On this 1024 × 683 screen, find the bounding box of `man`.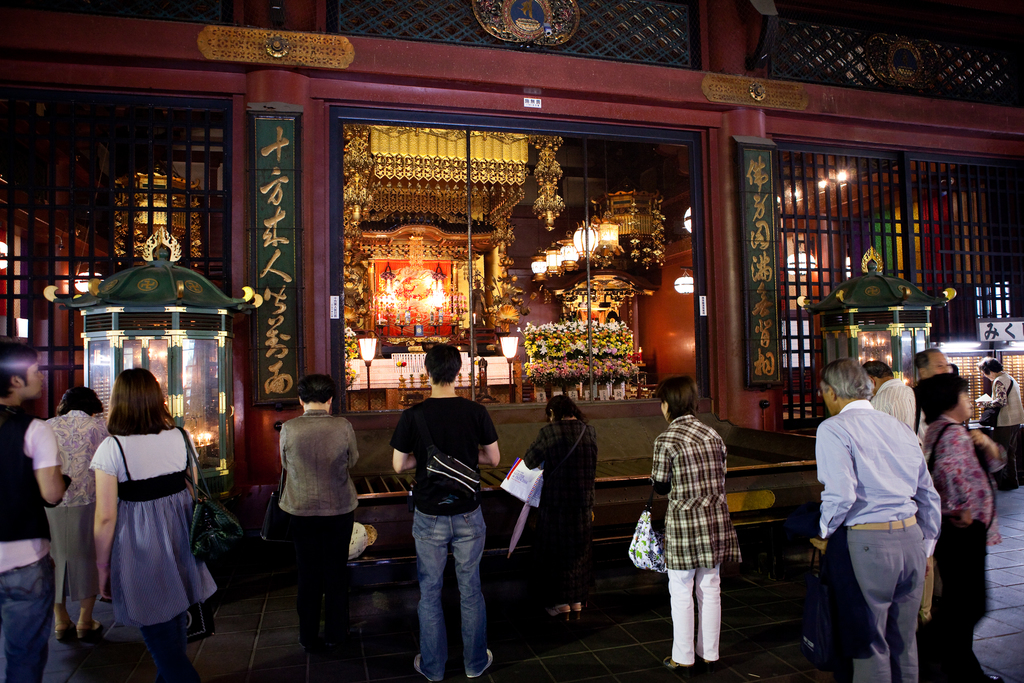
Bounding box: (912, 348, 948, 381).
